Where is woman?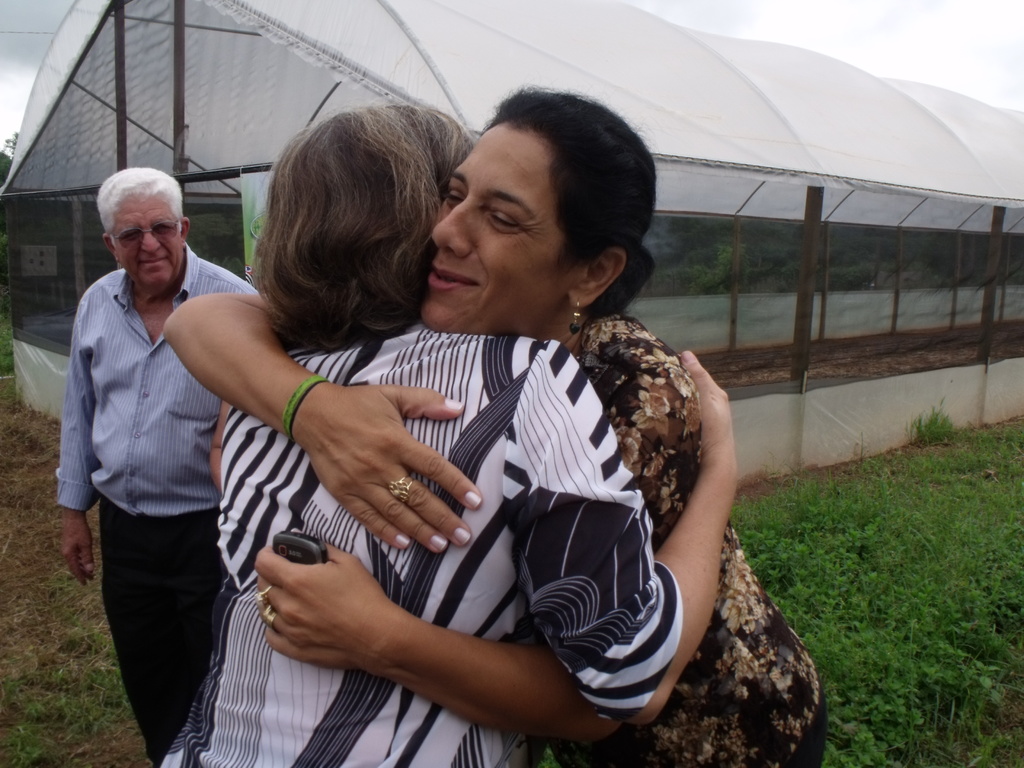
box(164, 102, 739, 767).
